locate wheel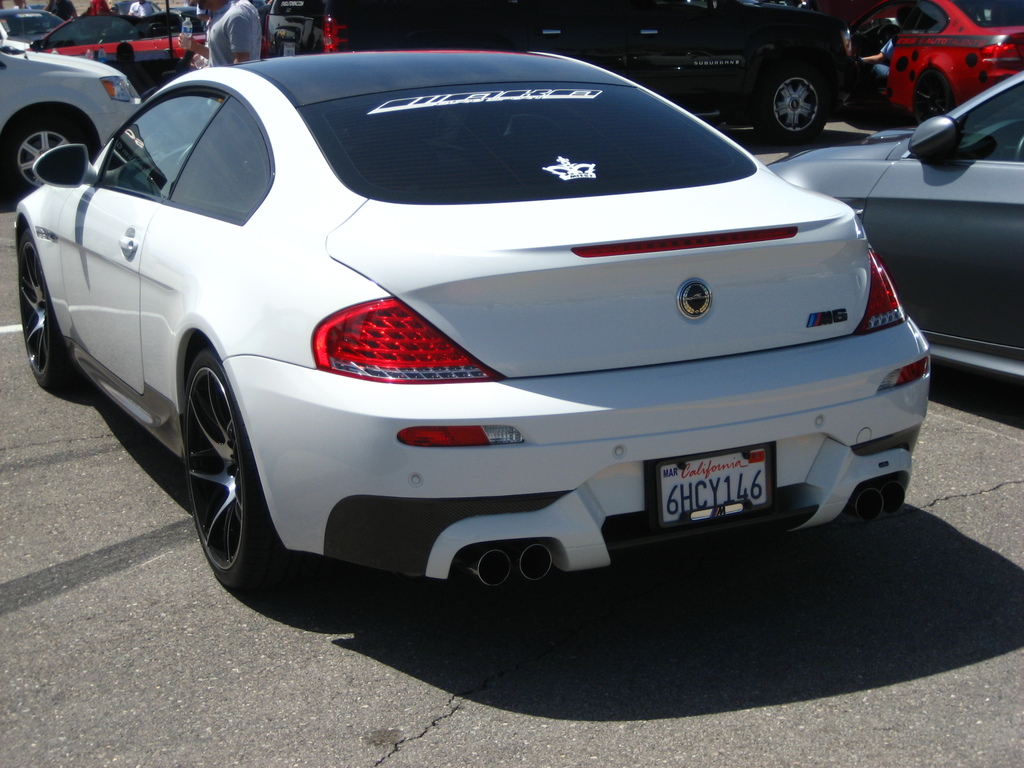
BBox(906, 70, 957, 125)
